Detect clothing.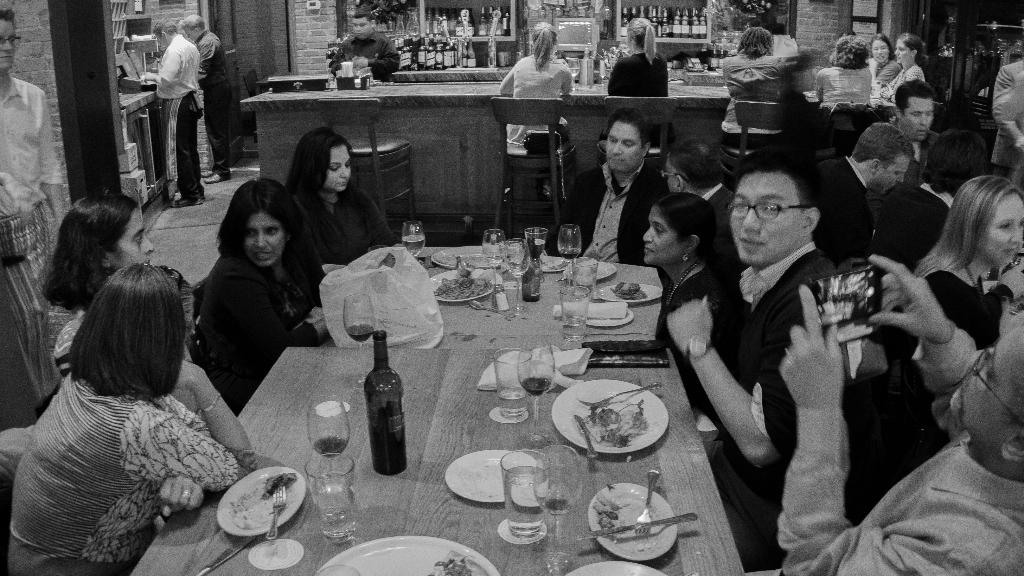
Detected at (12,312,240,568).
